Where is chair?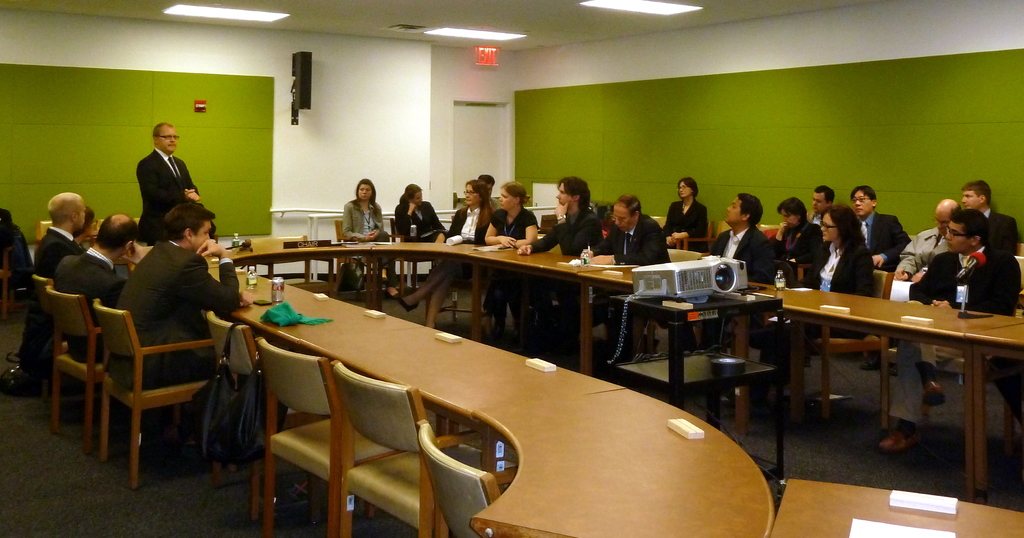
[423,423,512,533].
